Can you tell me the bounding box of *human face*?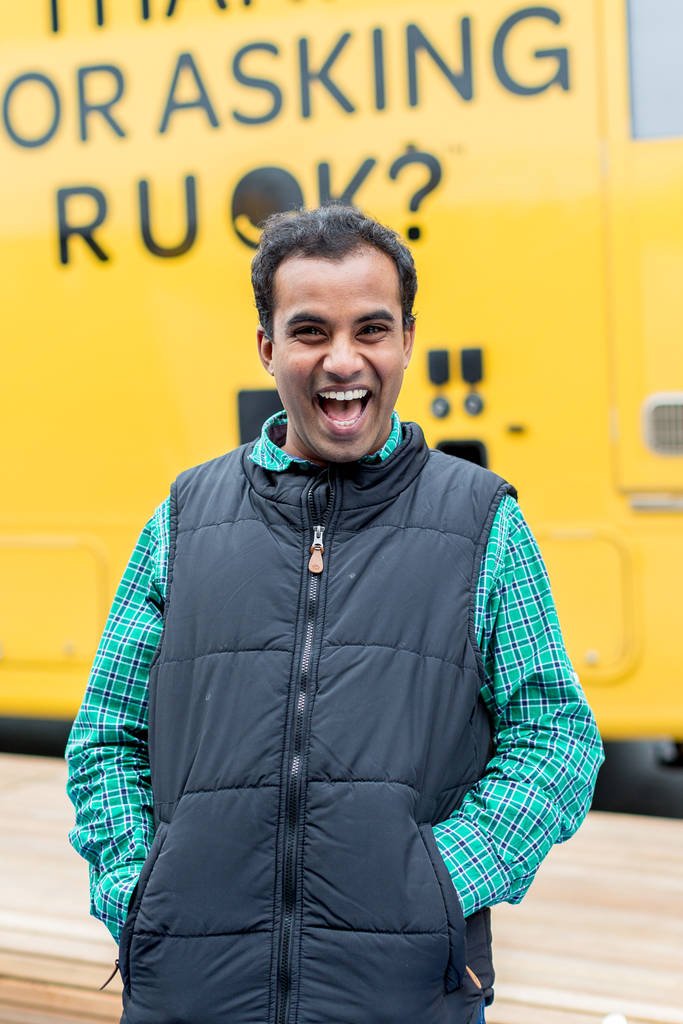
[x1=275, y1=249, x2=408, y2=457].
